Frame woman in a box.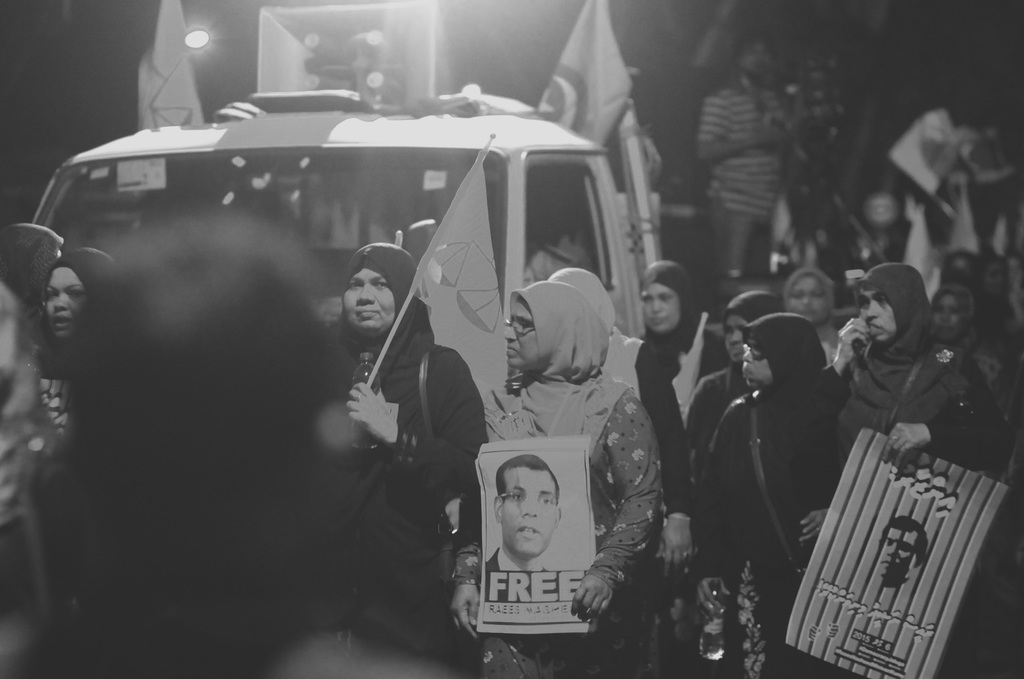
select_region(451, 276, 660, 678).
